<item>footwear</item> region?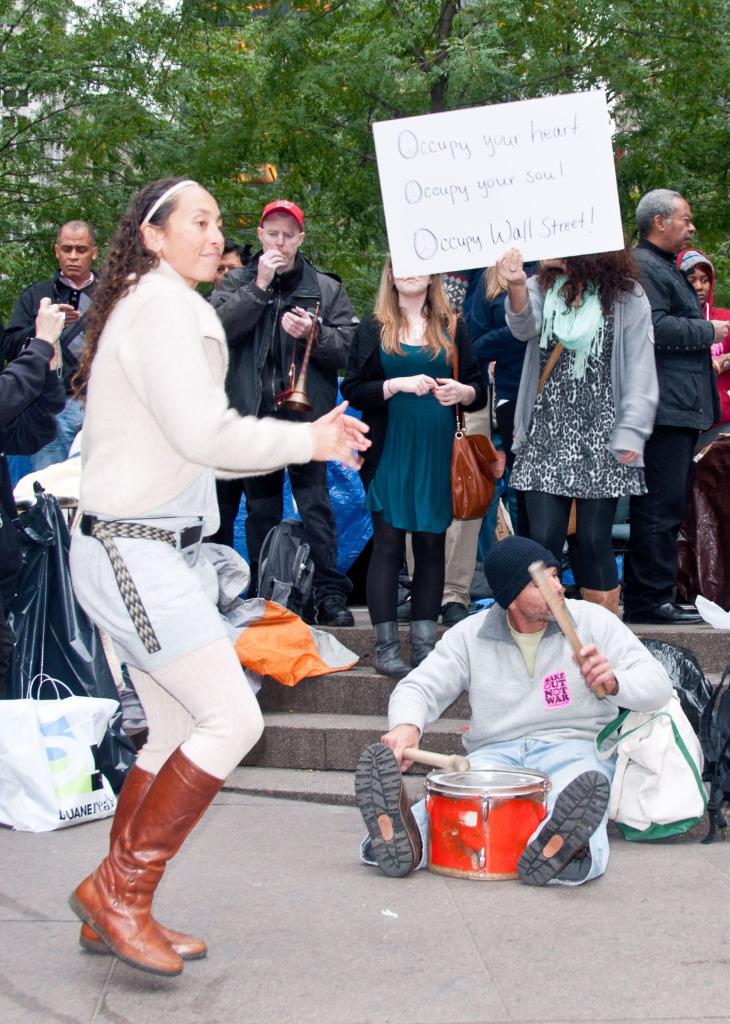
{"x1": 356, "y1": 741, "x2": 426, "y2": 874}
